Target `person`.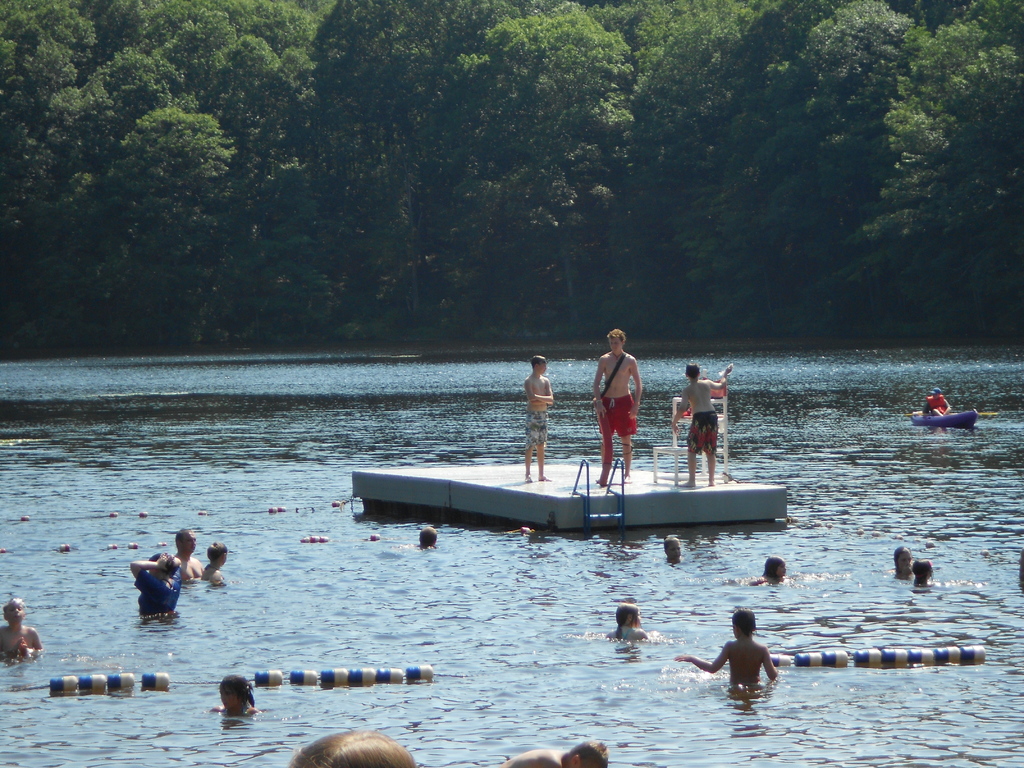
Target region: <box>419,524,436,548</box>.
